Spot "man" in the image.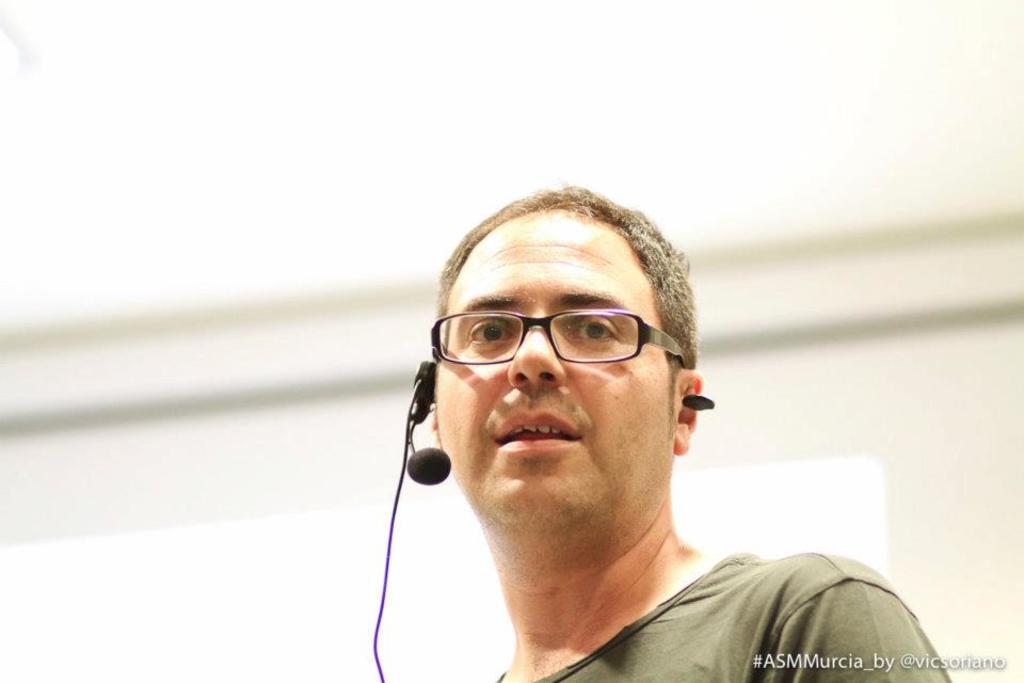
"man" found at [left=290, top=186, right=947, bottom=676].
